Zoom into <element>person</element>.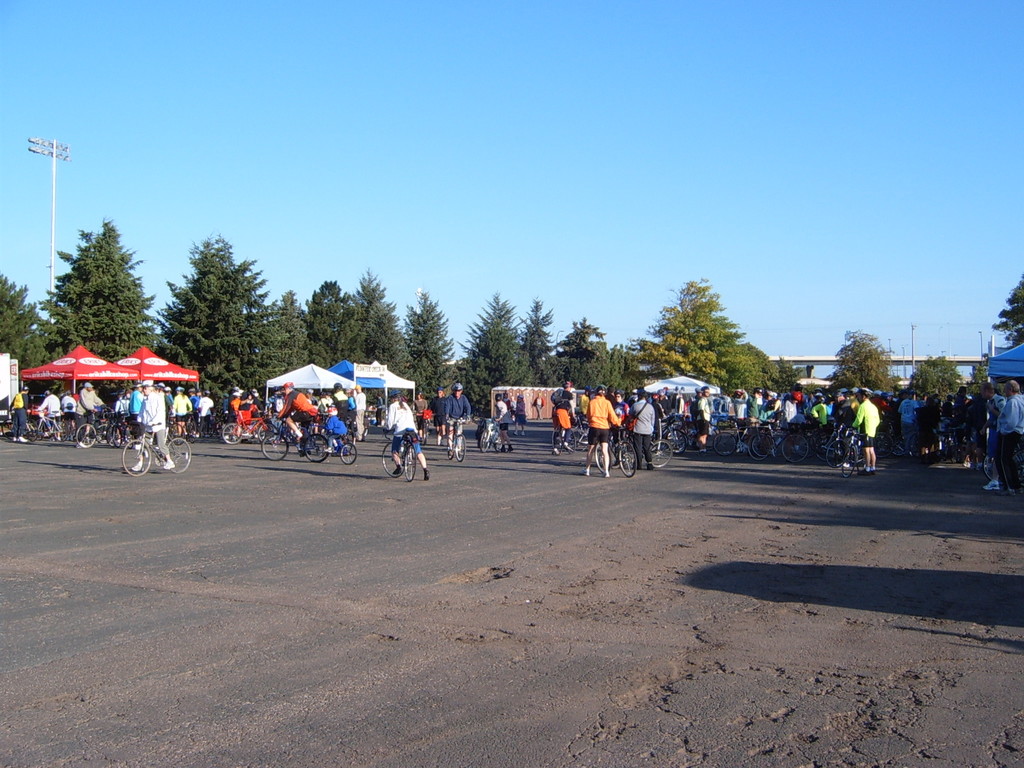
Zoom target: x1=12 y1=381 x2=36 y2=442.
